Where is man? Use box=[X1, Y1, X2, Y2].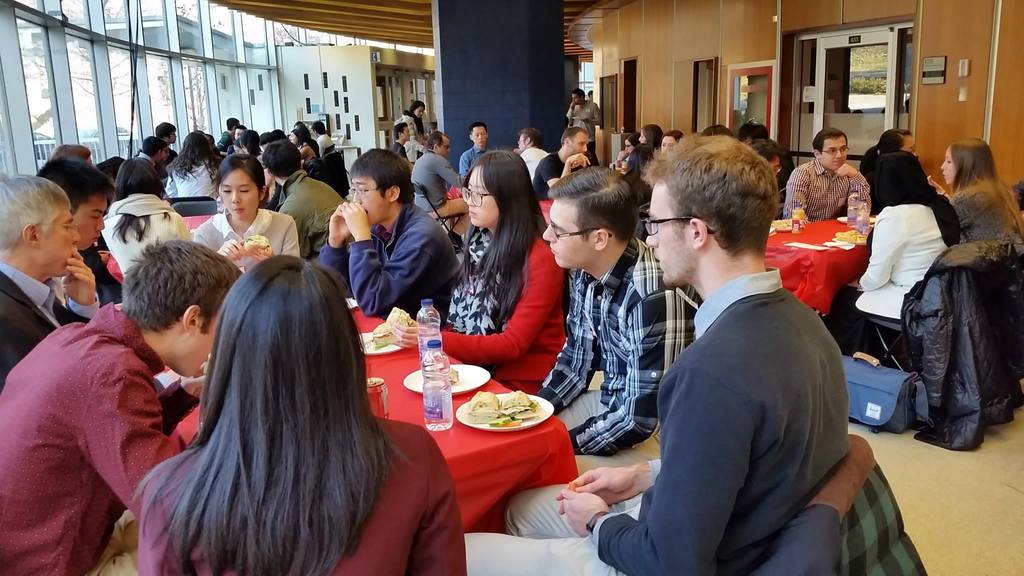
box=[391, 124, 413, 159].
